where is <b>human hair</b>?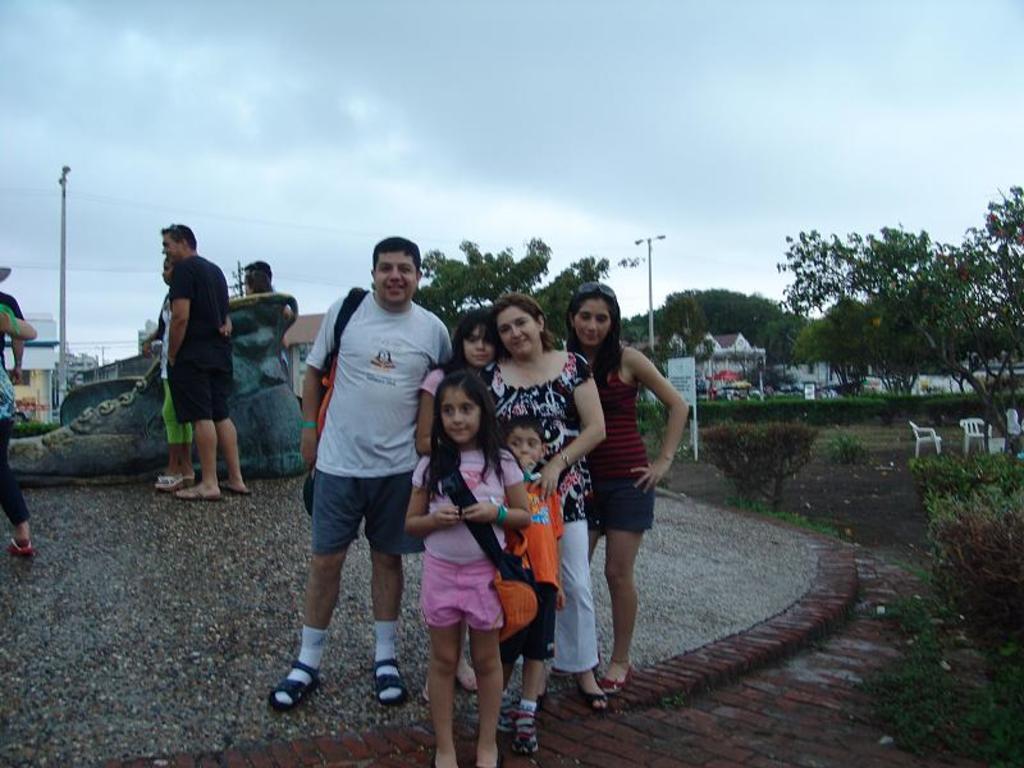
Rect(485, 292, 557, 365).
